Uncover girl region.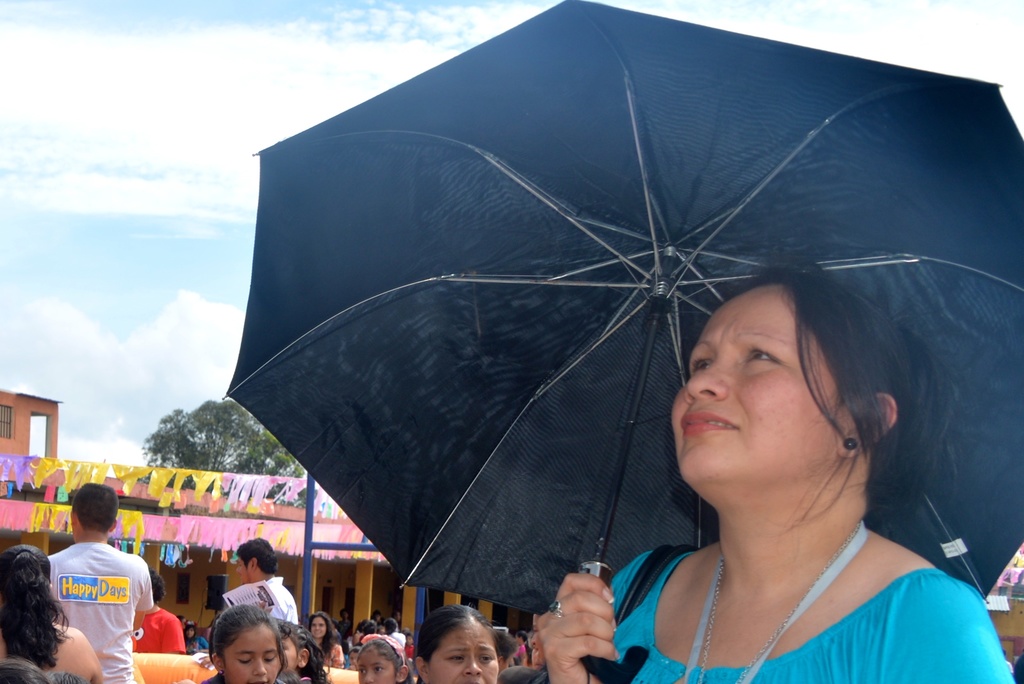
Uncovered: {"left": 274, "top": 615, "right": 335, "bottom": 683}.
